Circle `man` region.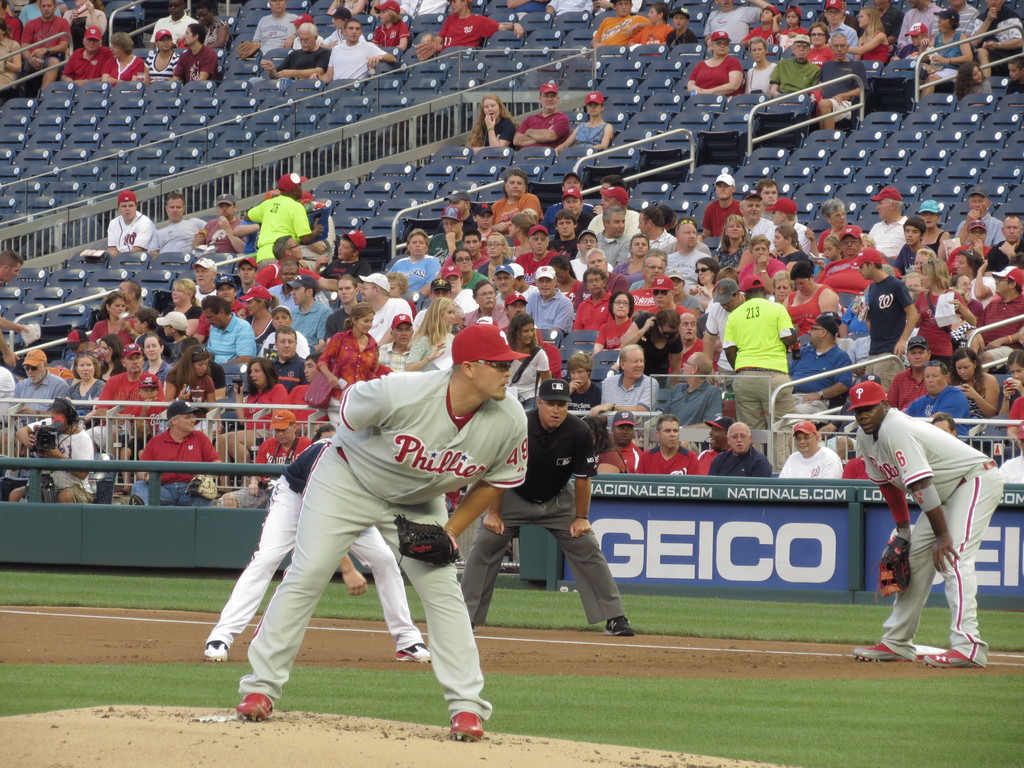
Region: x1=150, y1=0, x2=198, y2=47.
